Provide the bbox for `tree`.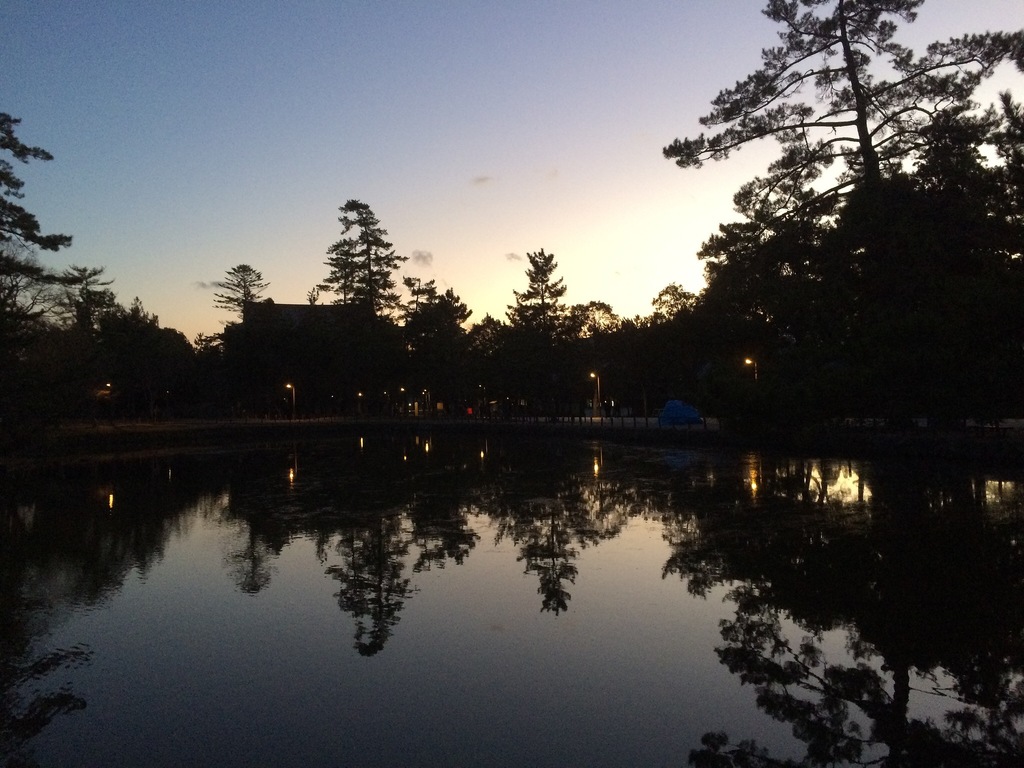
select_region(400, 271, 465, 388).
